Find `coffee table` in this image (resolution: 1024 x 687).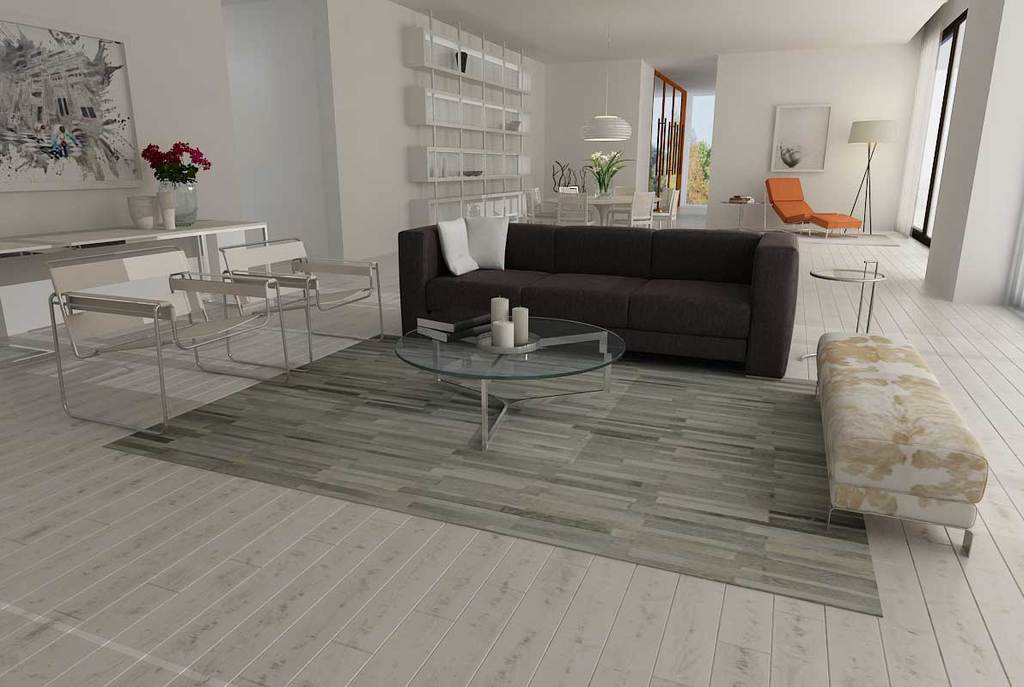
(391,308,628,452).
